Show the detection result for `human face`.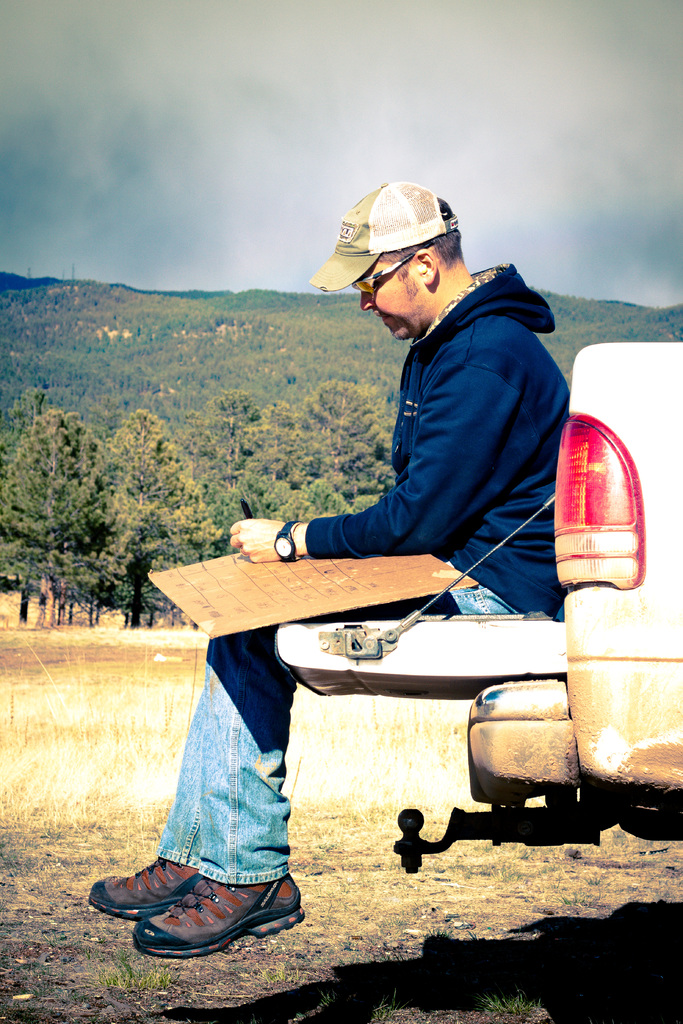
[x1=358, y1=265, x2=423, y2=342].
